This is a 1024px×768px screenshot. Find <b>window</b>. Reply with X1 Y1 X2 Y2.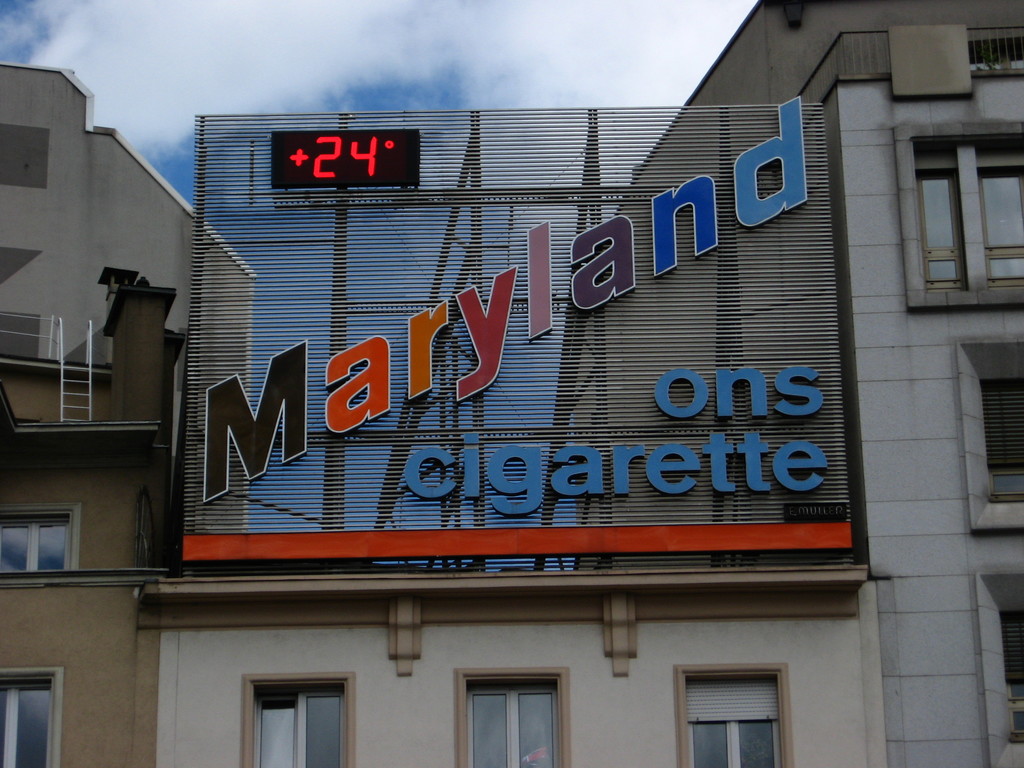
244 672 356 767.
